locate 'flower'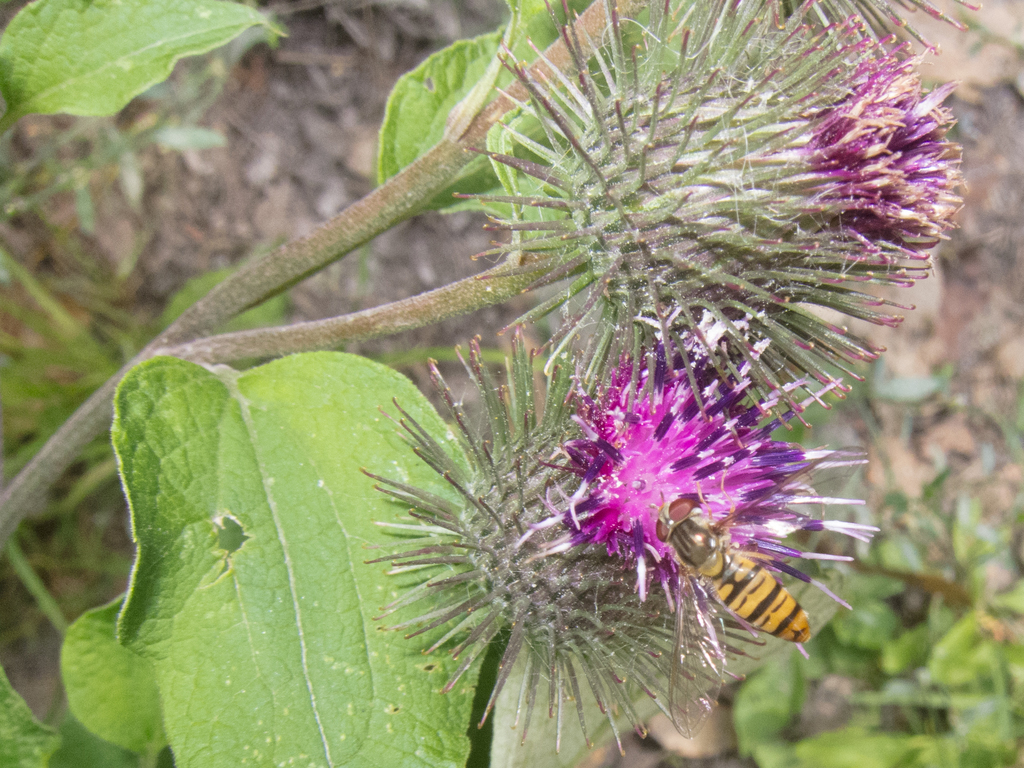
region(788, 56, 972, 243)
